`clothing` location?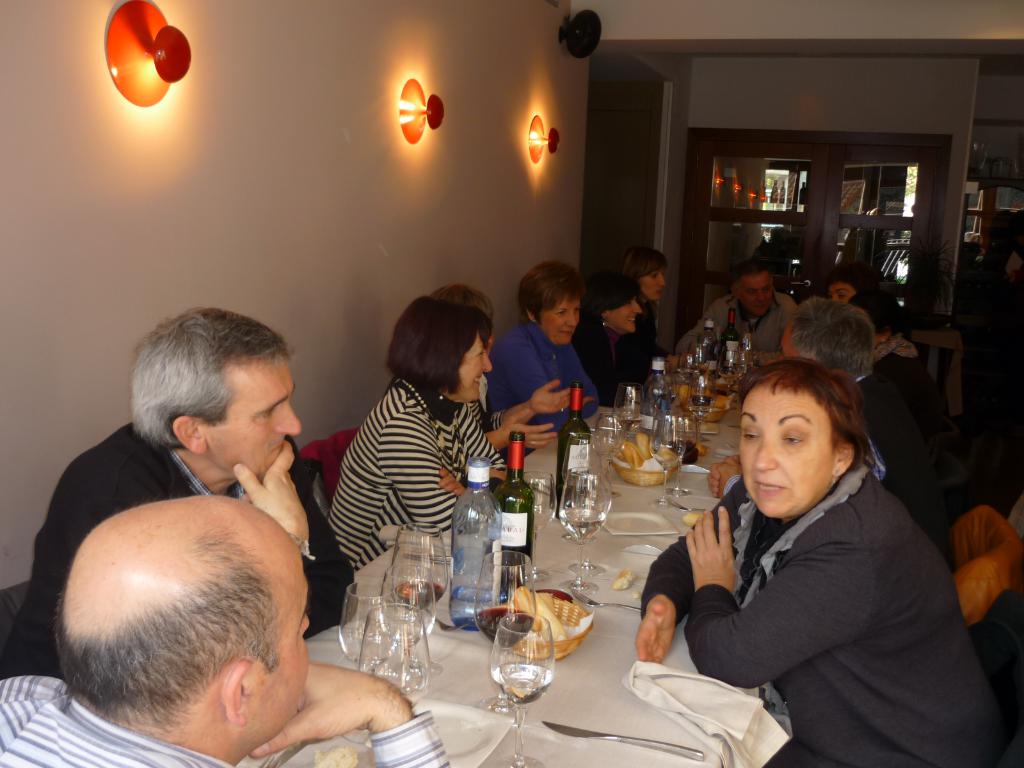
(497, 321, 593, 429)
